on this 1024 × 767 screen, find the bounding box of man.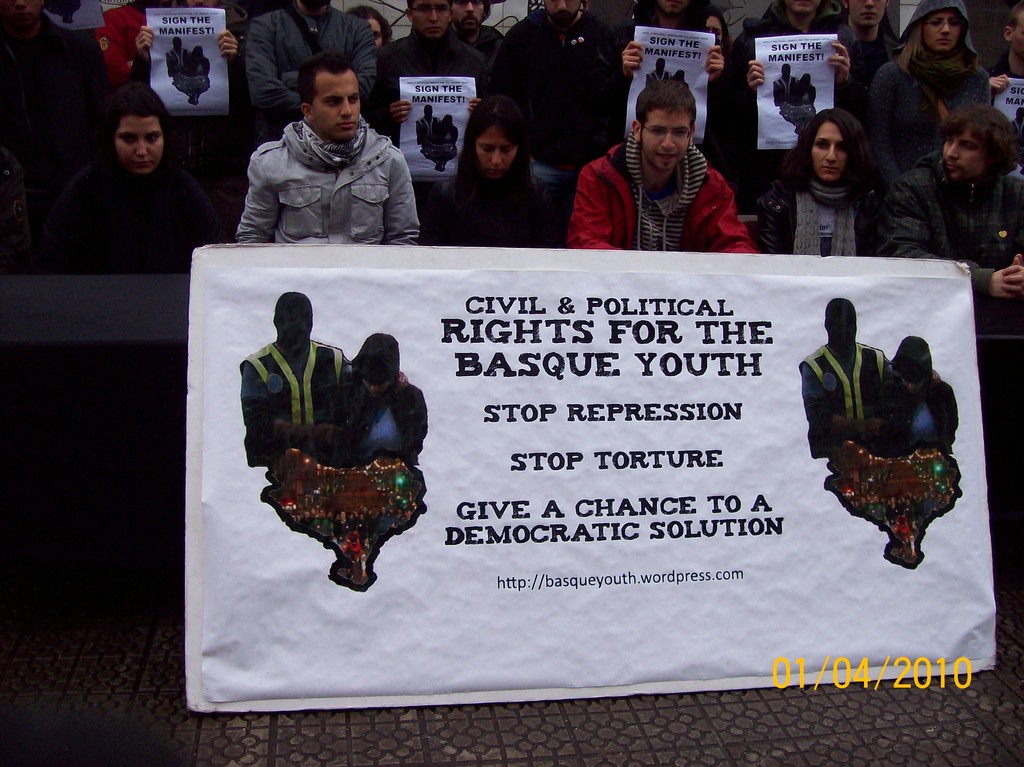
Bounding box: rect(735, 0, 870, 144).
